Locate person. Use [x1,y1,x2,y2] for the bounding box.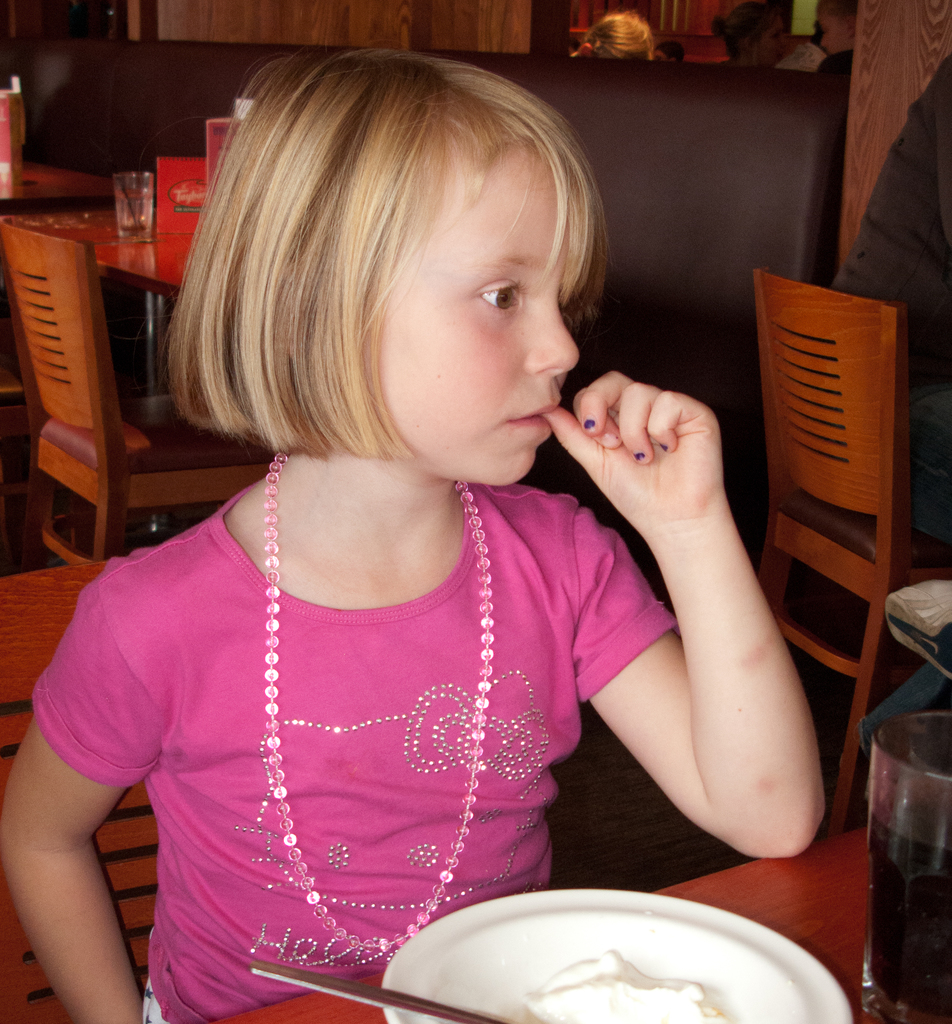
[49,40,764,1009].
